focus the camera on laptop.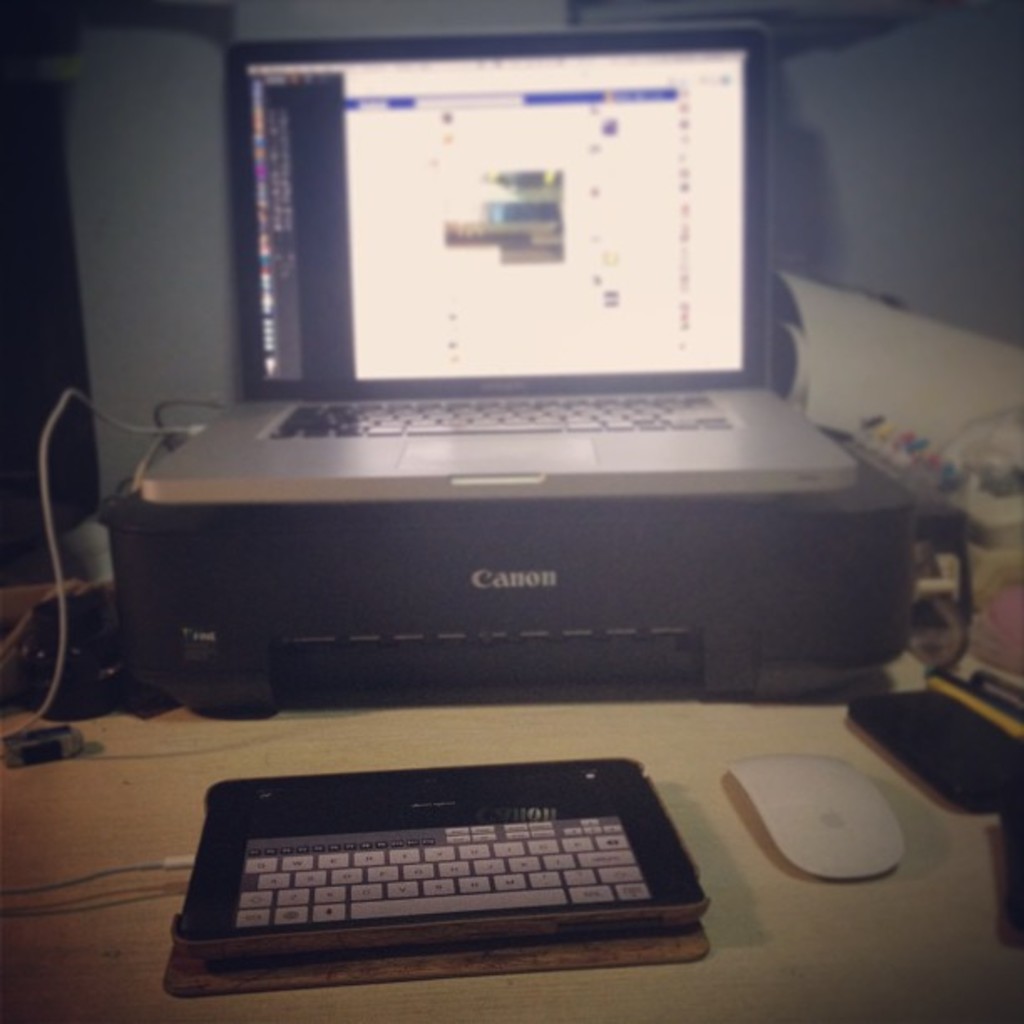
Focus region: [142, 8, 858, 484].
